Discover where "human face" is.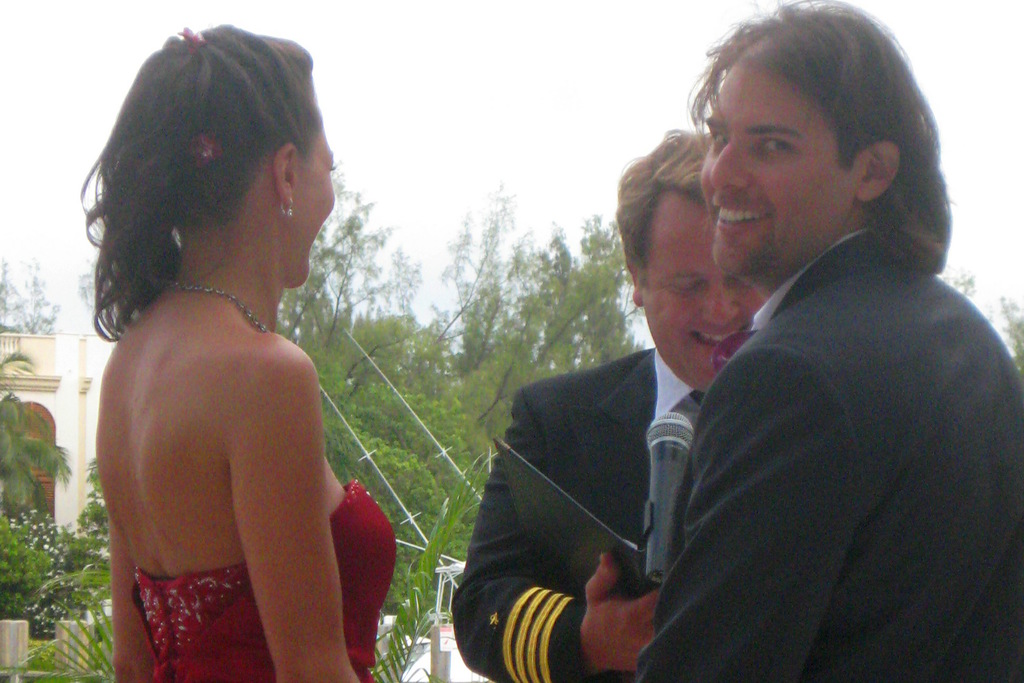
Discovered at 295:79:338:281.
